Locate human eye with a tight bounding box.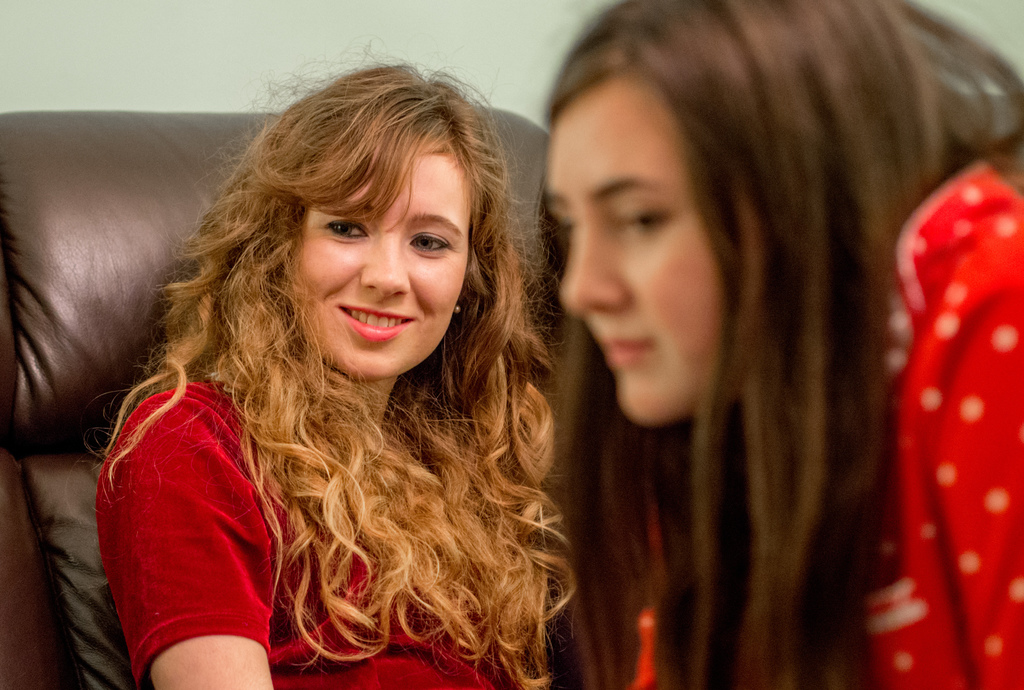
rect(410, 226, 448, 256).
